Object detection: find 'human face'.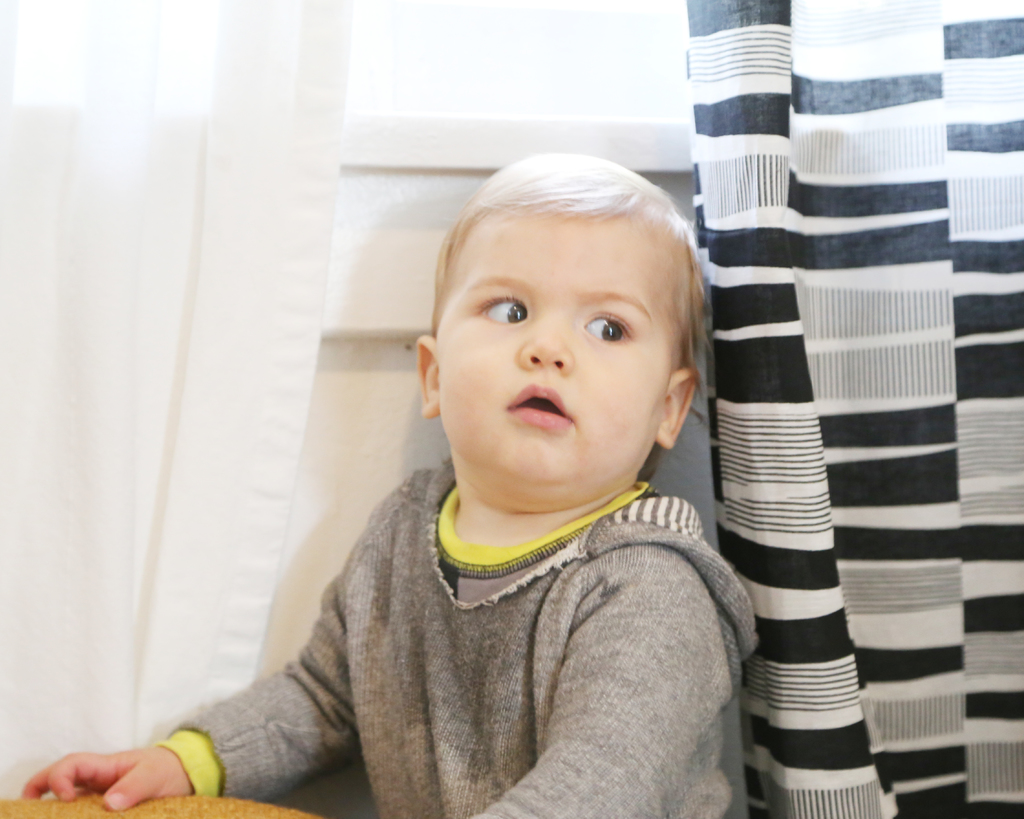
[left=440, top=211, right=669, bottom=477].
